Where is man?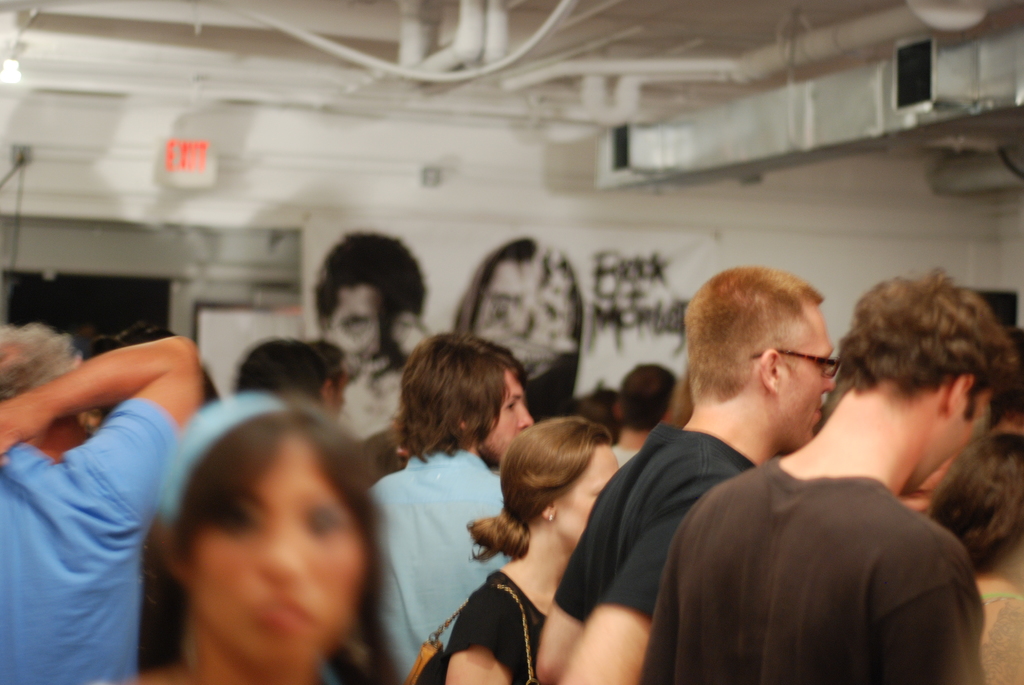
left=370, top=336, right=530, bottom=684.
